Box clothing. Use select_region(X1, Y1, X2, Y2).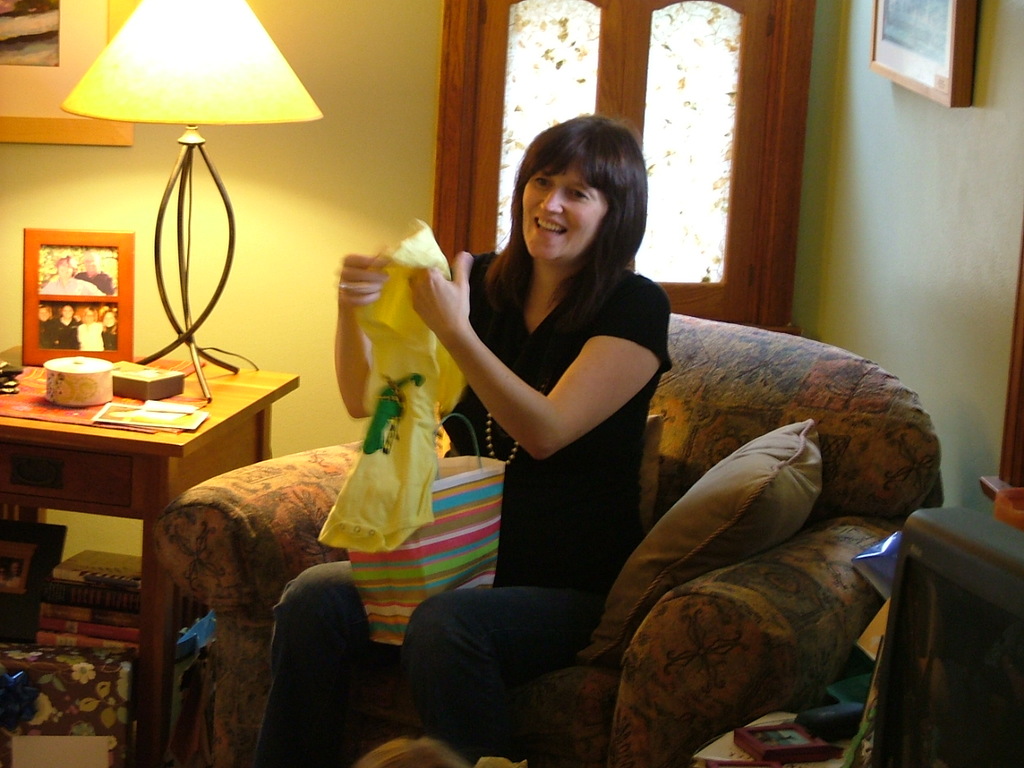
select_region(41, 274, 110, 298).
